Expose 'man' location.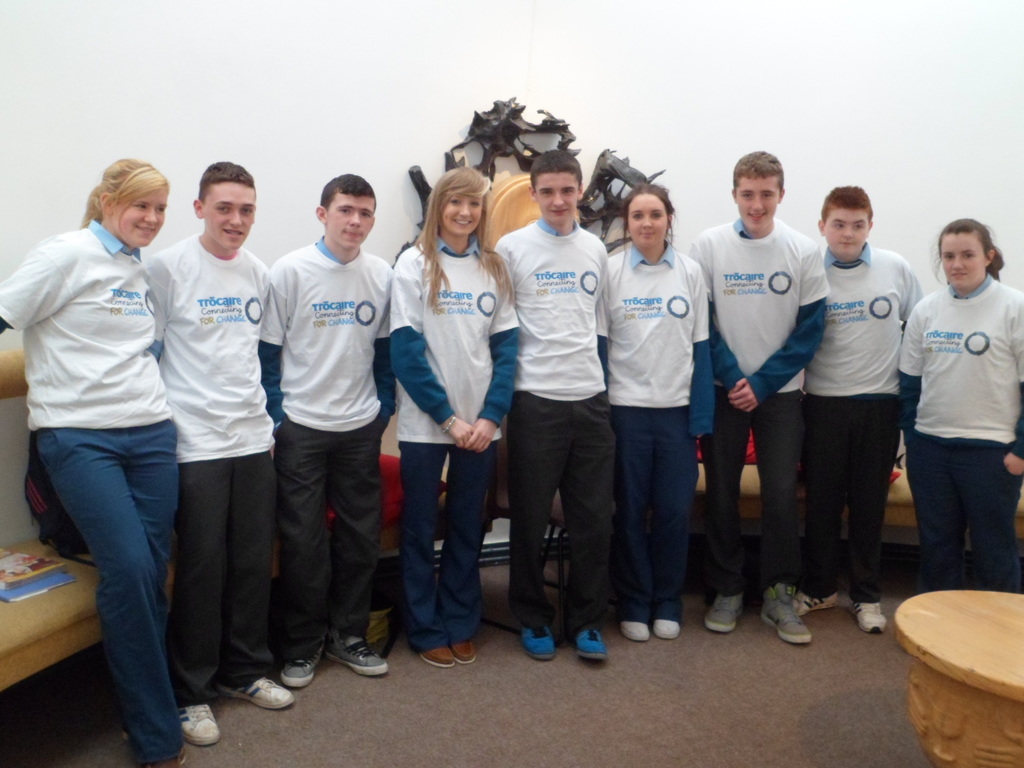
Exposed at 485:152:613:669.
